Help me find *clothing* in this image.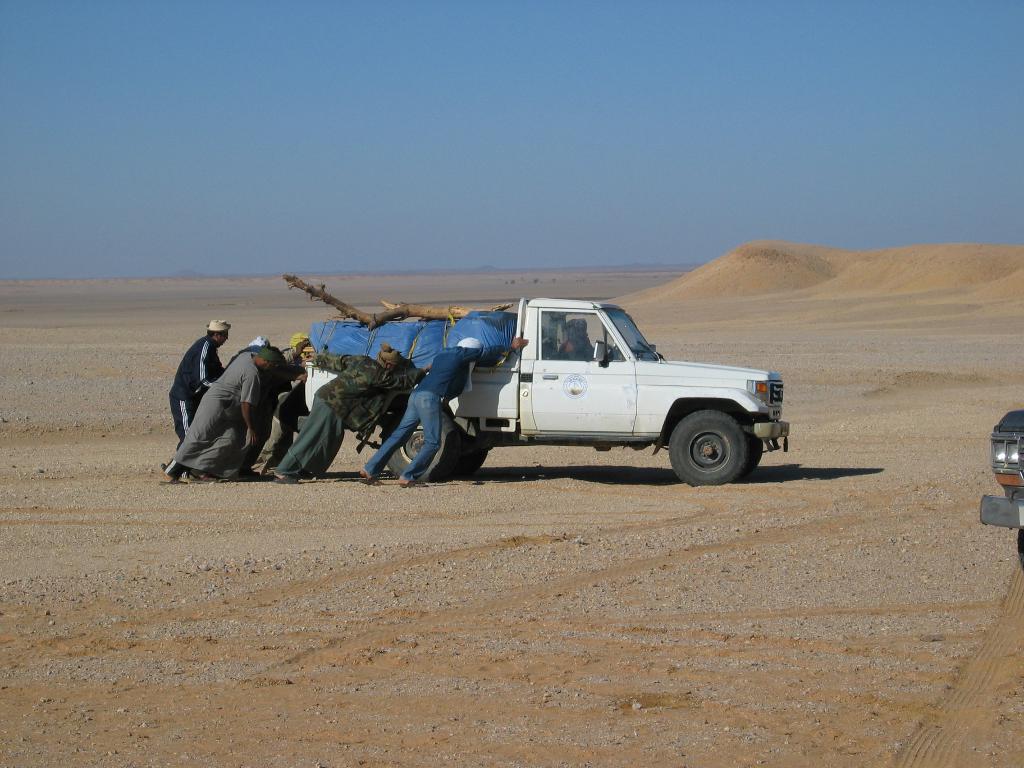
Found it: bbox=[246, 347, 301, 478].
